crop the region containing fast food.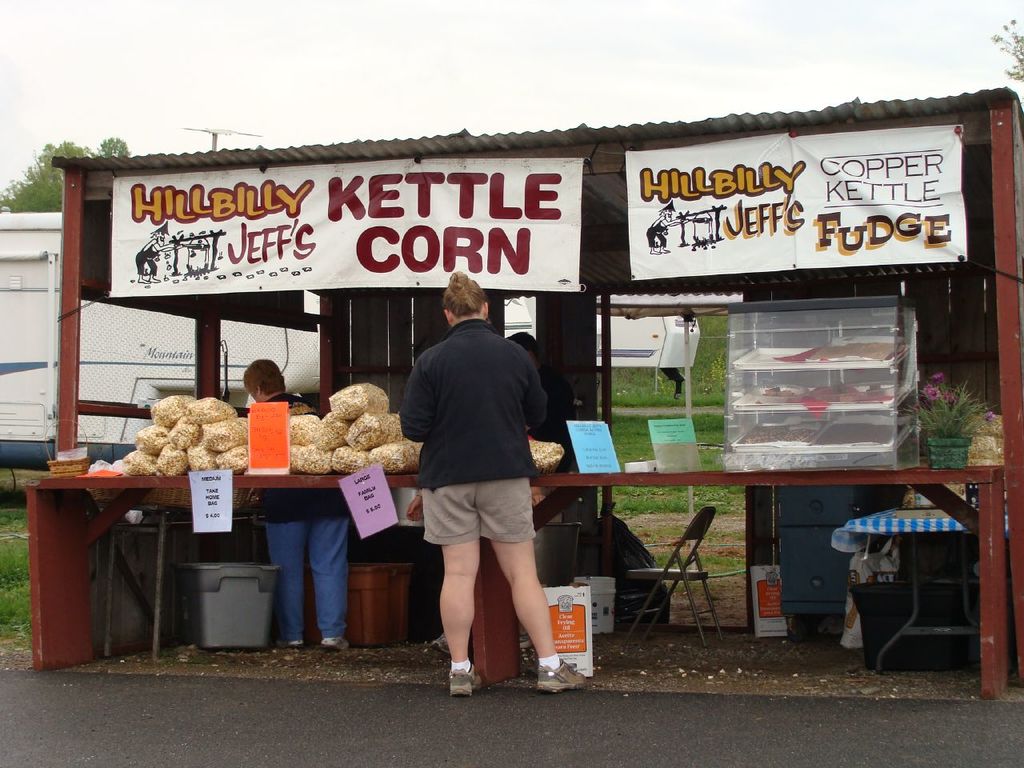
Crop region: Rect(327, 378, 390, 414).
